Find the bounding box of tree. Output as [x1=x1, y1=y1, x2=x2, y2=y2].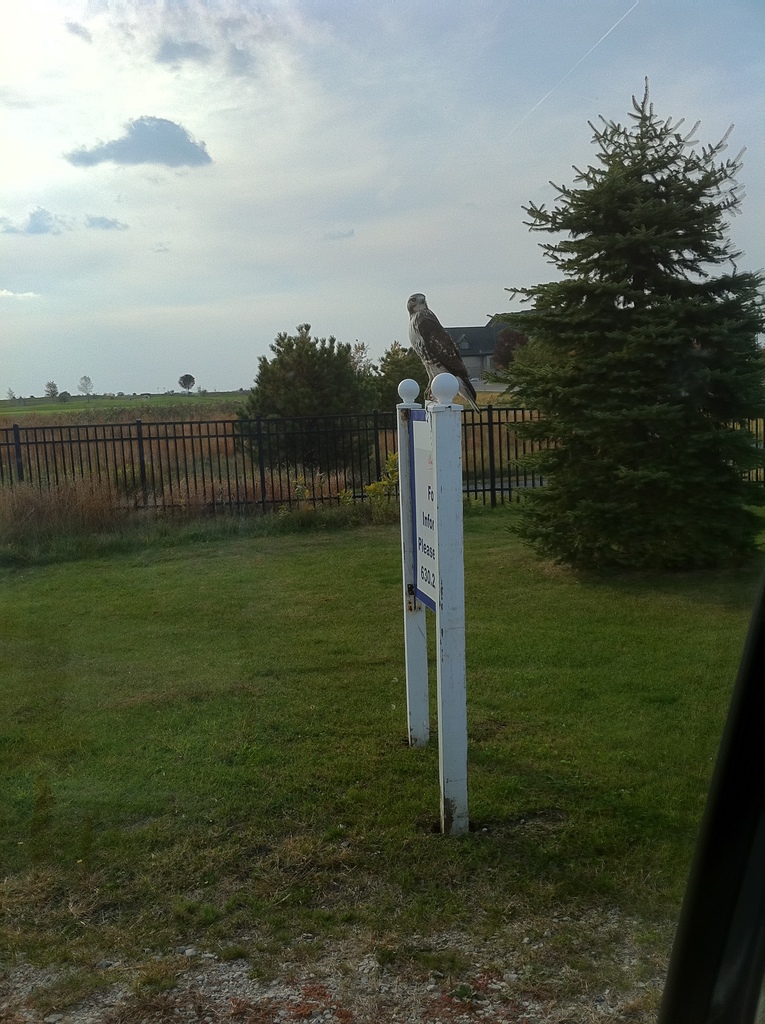
[x1=495, y1=76, x2=740, y2=611].
